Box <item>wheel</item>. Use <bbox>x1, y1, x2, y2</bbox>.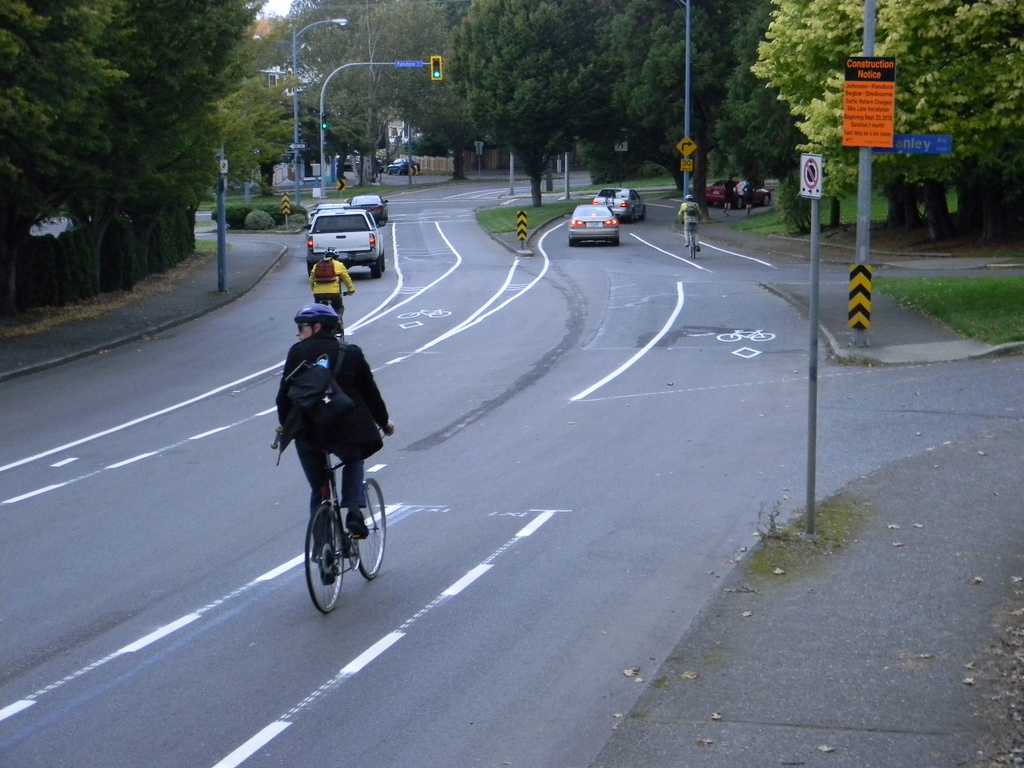
<bbox>303, 505, 348, 612</bbox>.
